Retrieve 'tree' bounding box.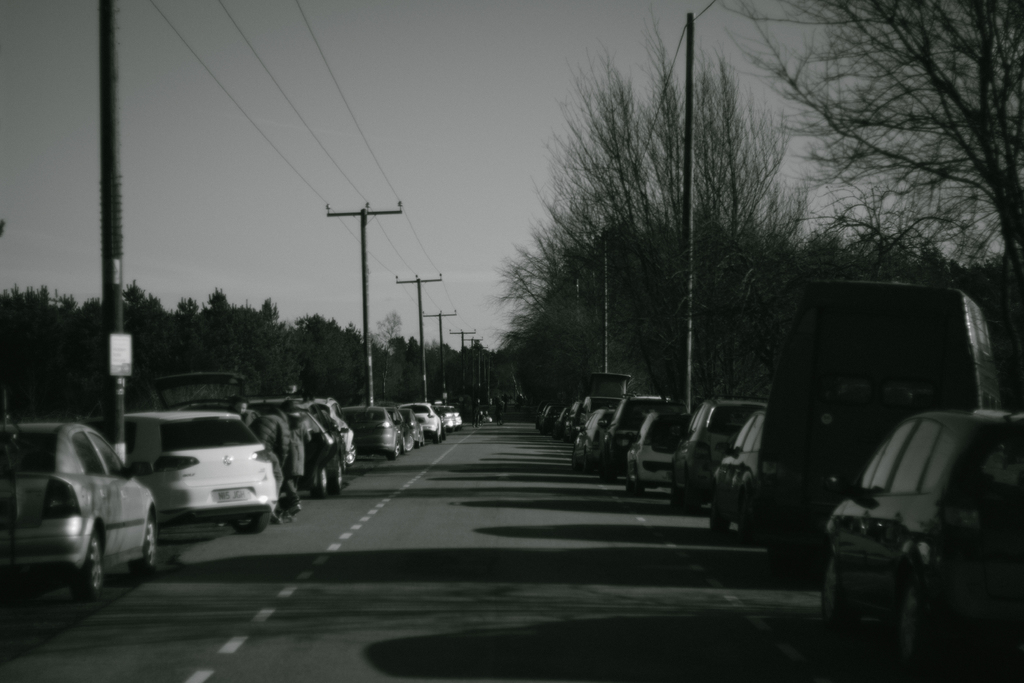
Bounding box: 388/322/455/406.
